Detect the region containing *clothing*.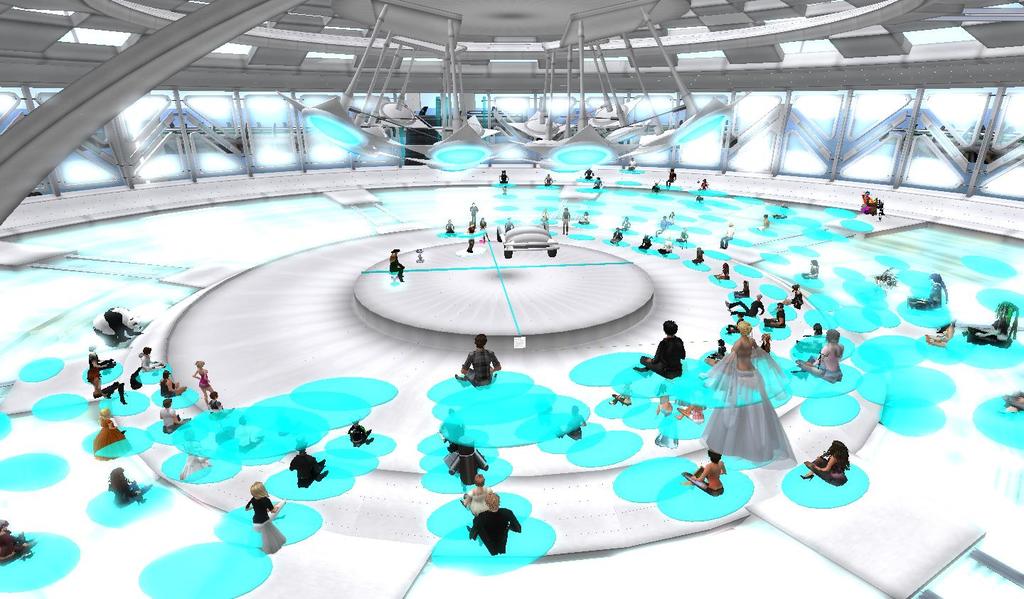
bbox(467, 218, 479, 235).
